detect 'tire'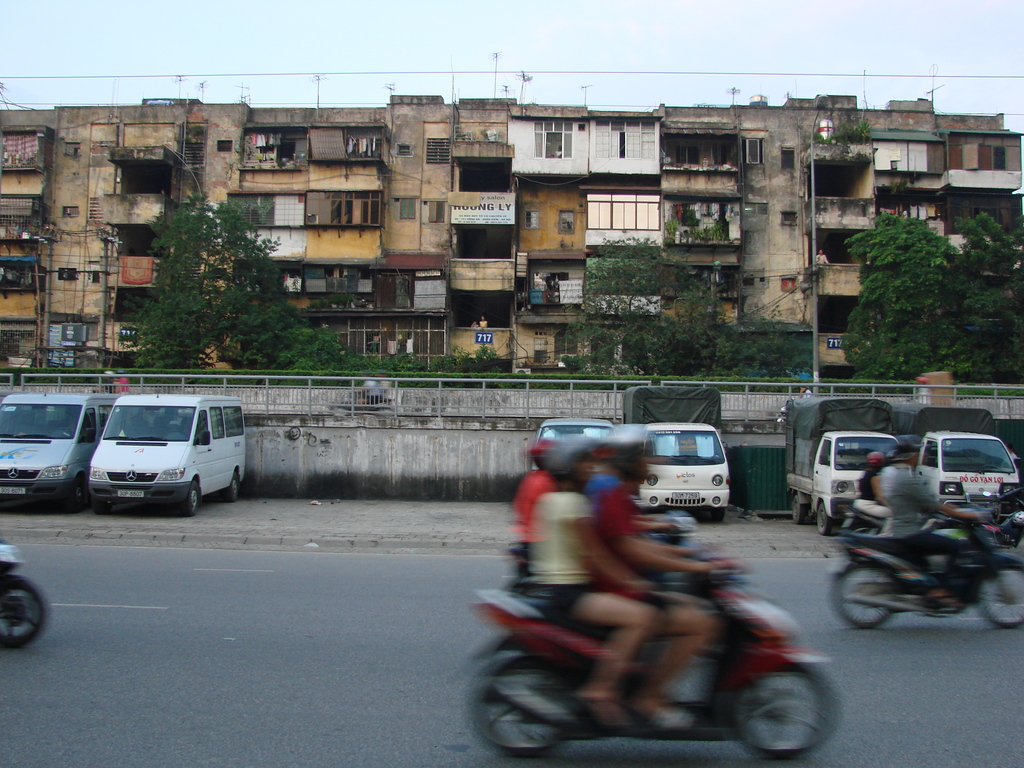
<region>982, 556, 1023, 627</region>
